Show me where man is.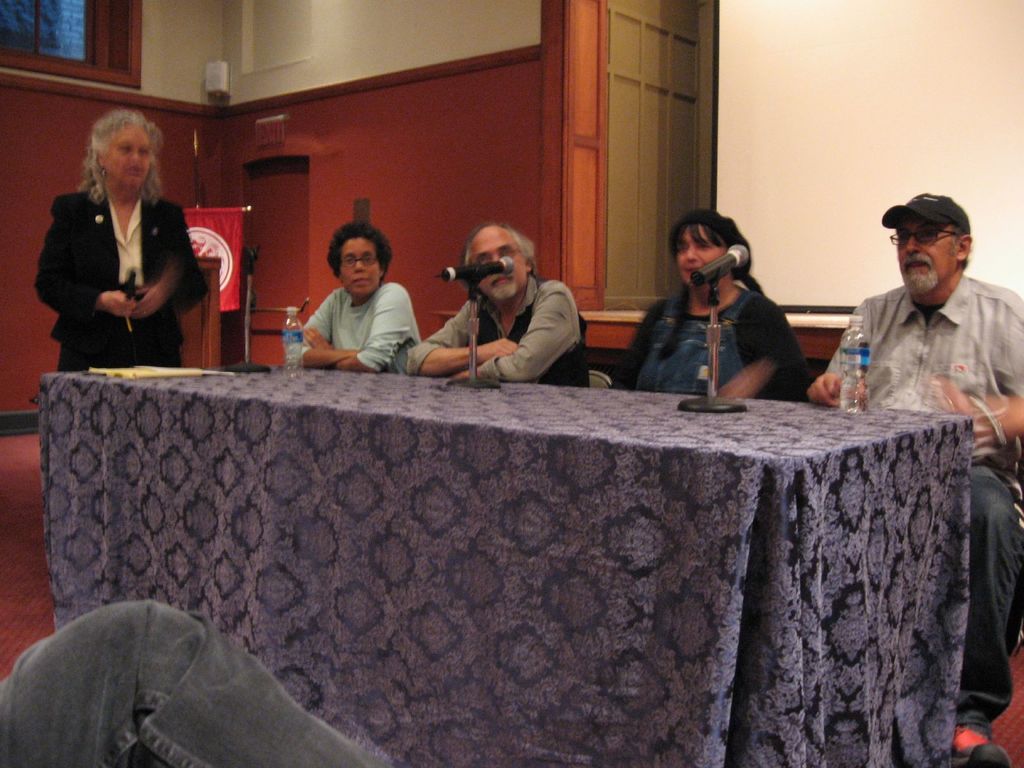
man is at (805,193,1021,755).
